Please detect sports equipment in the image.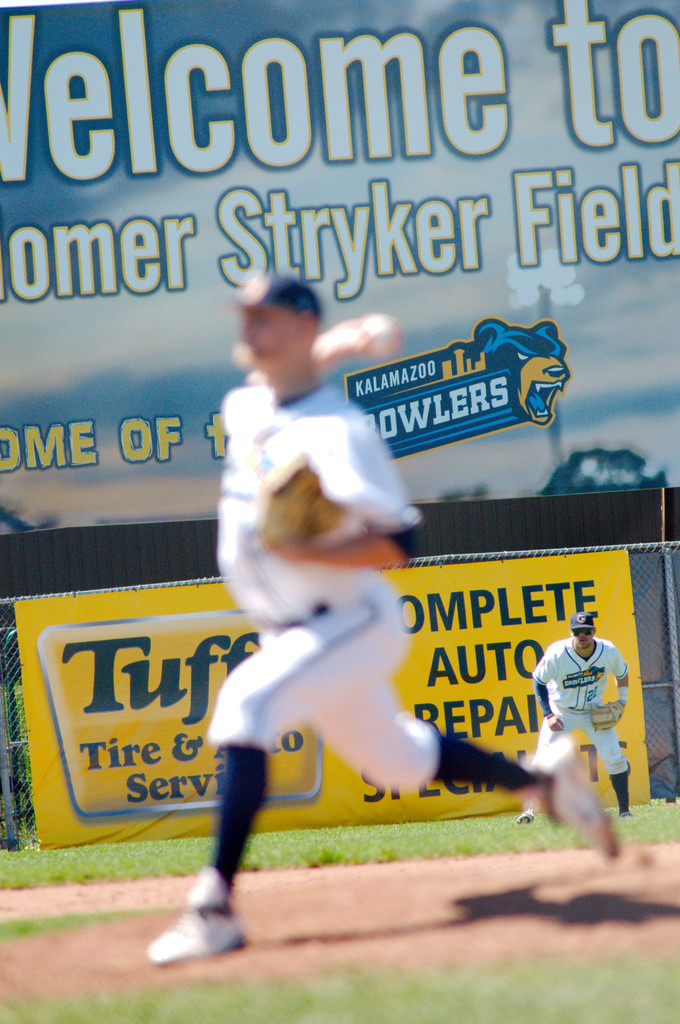
locate(139, 874, 246, 961).
